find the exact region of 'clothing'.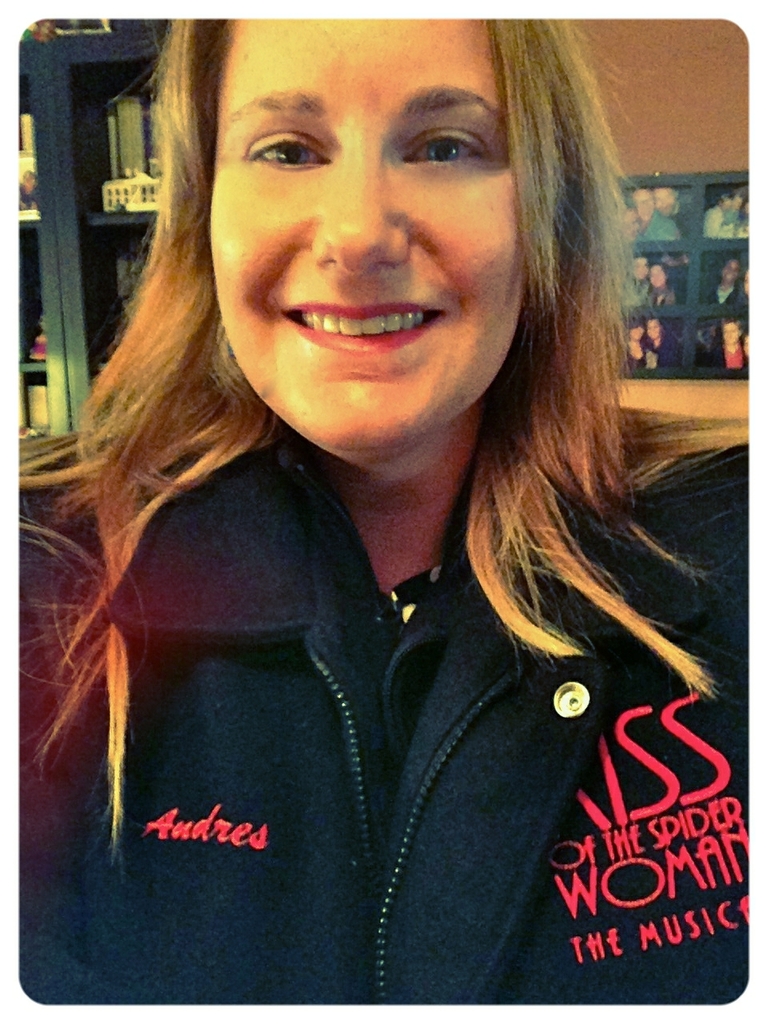
Exact region: 16 436 750 1004.
